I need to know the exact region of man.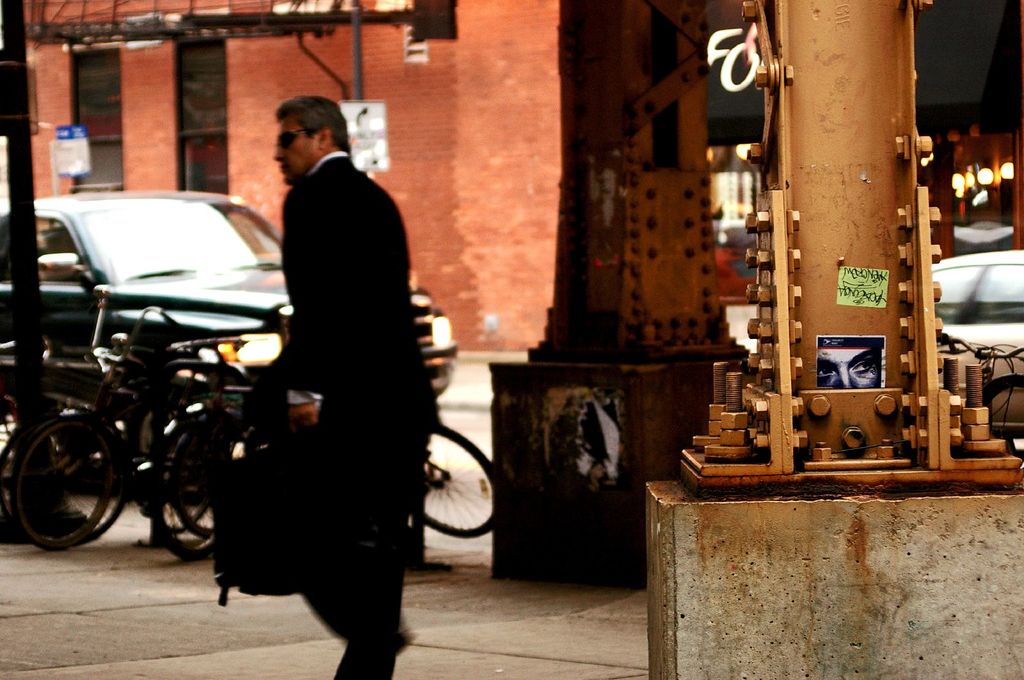
Region: {"x1": 217, "y1": 96, "x2": 440, "y2": 676}.
